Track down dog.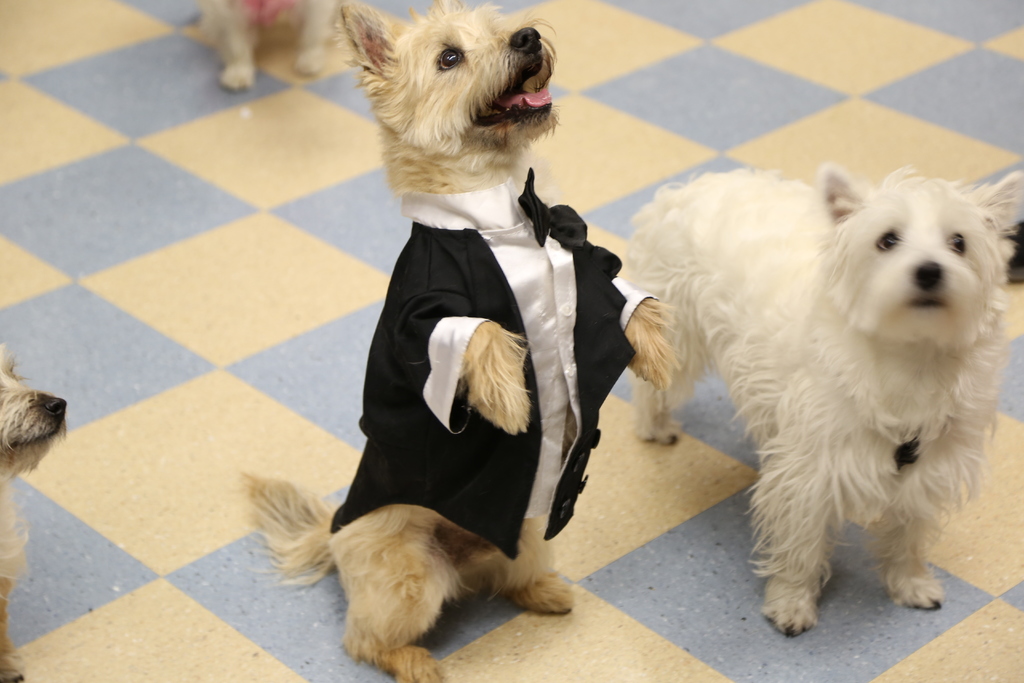
Tracked to 620/158/1023/638.
